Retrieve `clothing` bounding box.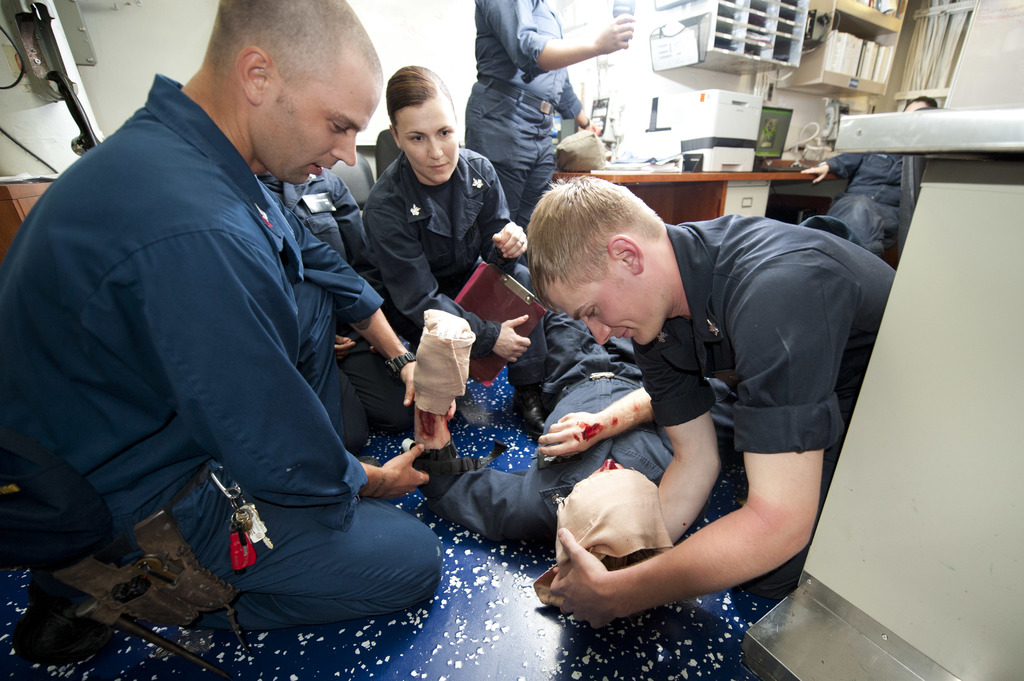
Bounding box: box(408, 305, 739, 546).
